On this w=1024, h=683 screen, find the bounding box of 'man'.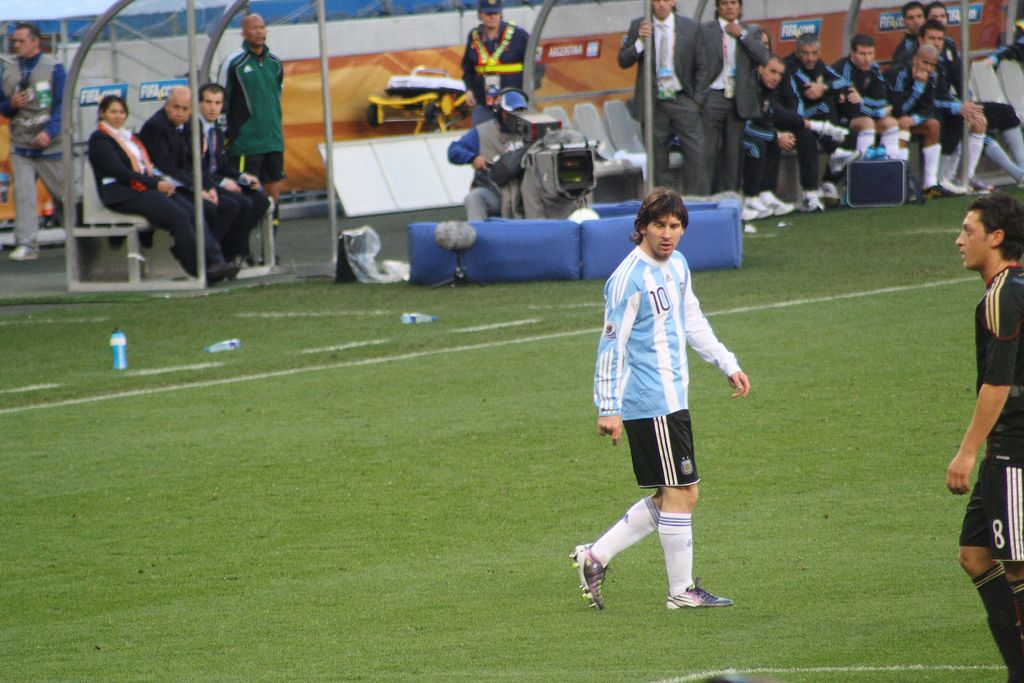
Bounding box: pyautogui.locateOnScreen(136, 82, 250, 267).
